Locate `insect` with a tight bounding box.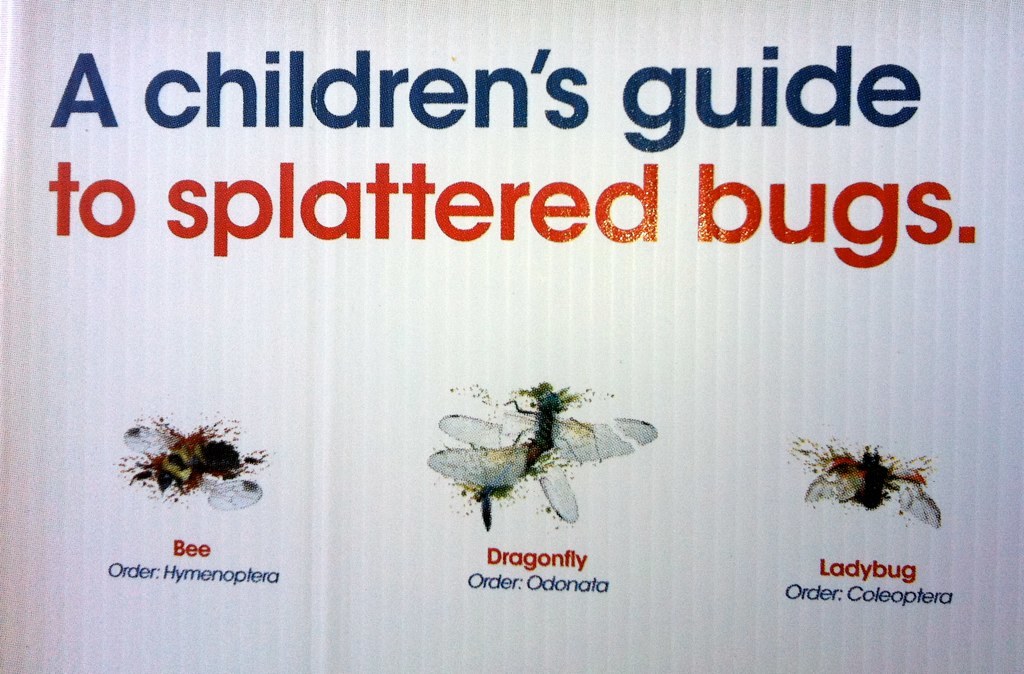
(x1=429, y1=379, x2=656, y2=533).
